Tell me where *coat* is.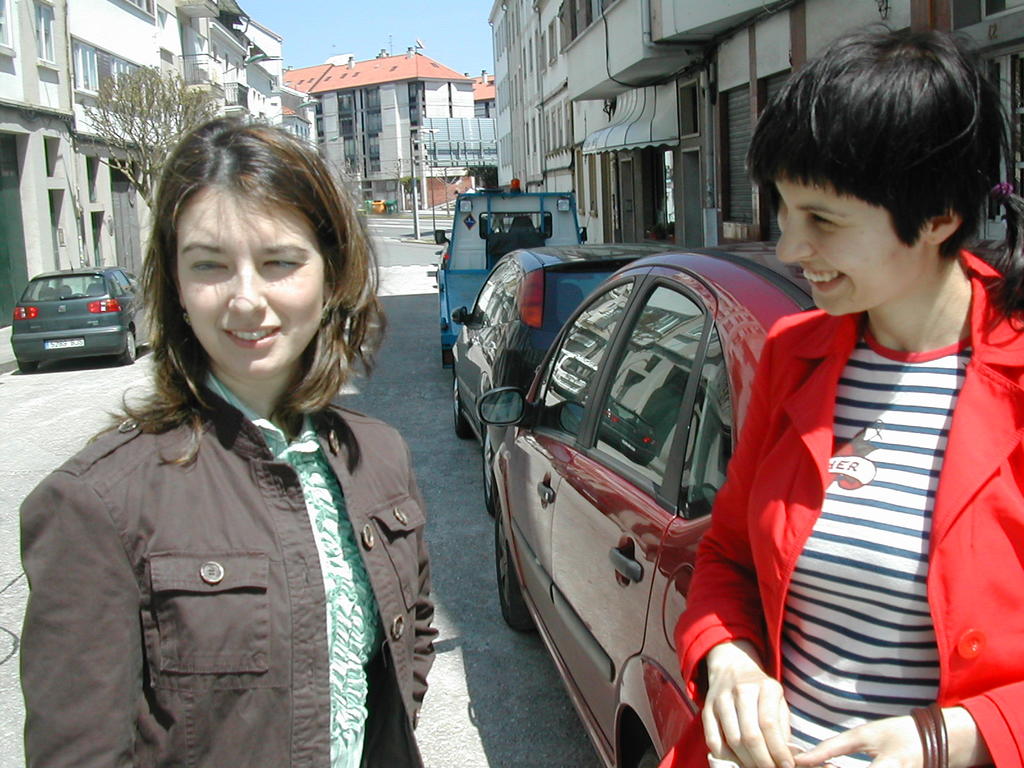
*coat* is at [x1=703, y1=221, x2=1003, y2=753].
